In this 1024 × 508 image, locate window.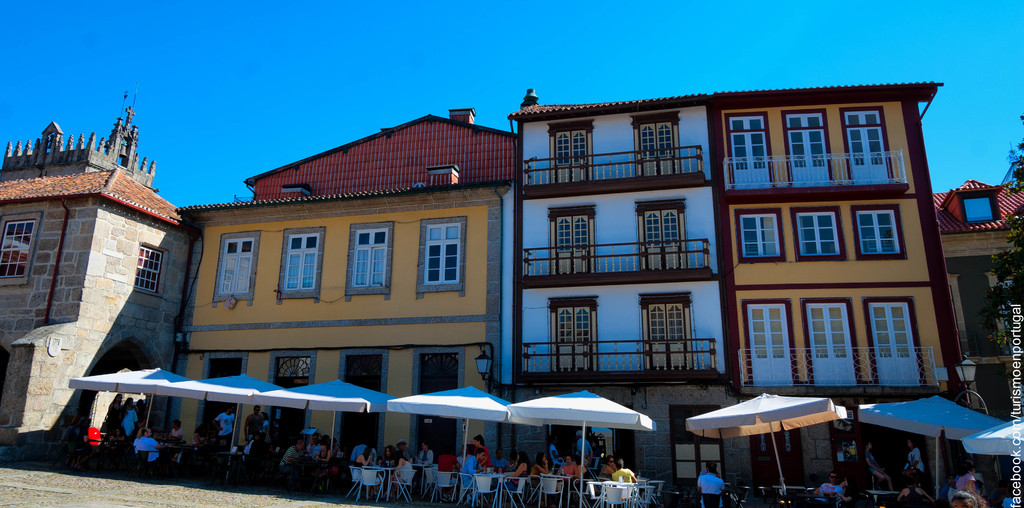
Bounding box: (left=280, top=226, right=322, bottom=296).
